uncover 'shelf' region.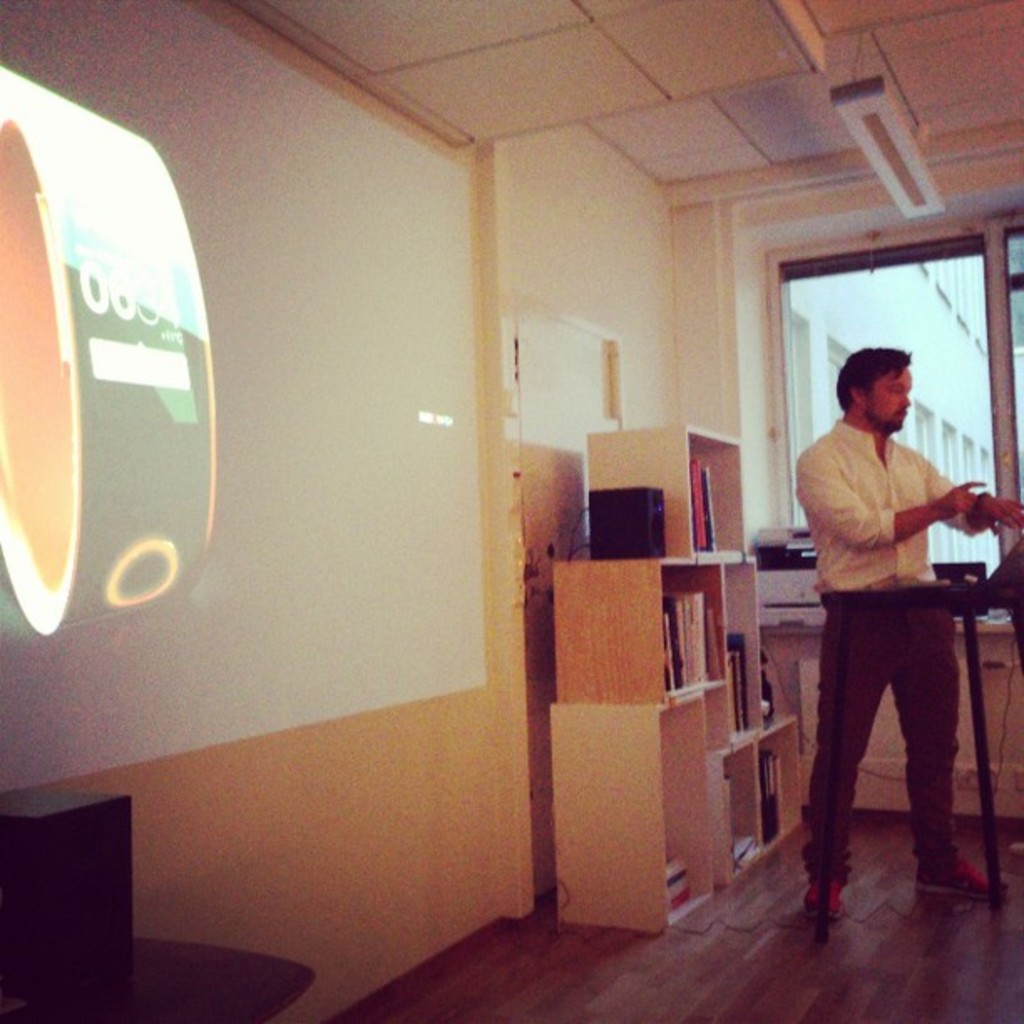
Uncovered: box=[713, 545, 763, 740].
